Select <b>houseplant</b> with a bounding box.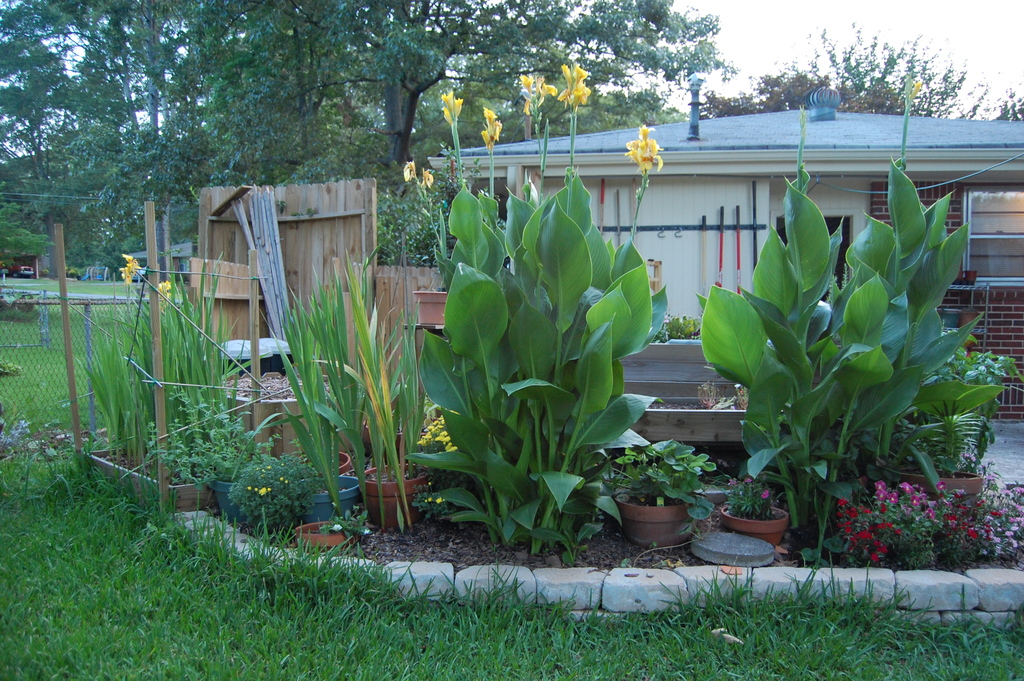
<box>282,293,361,516</box>.
